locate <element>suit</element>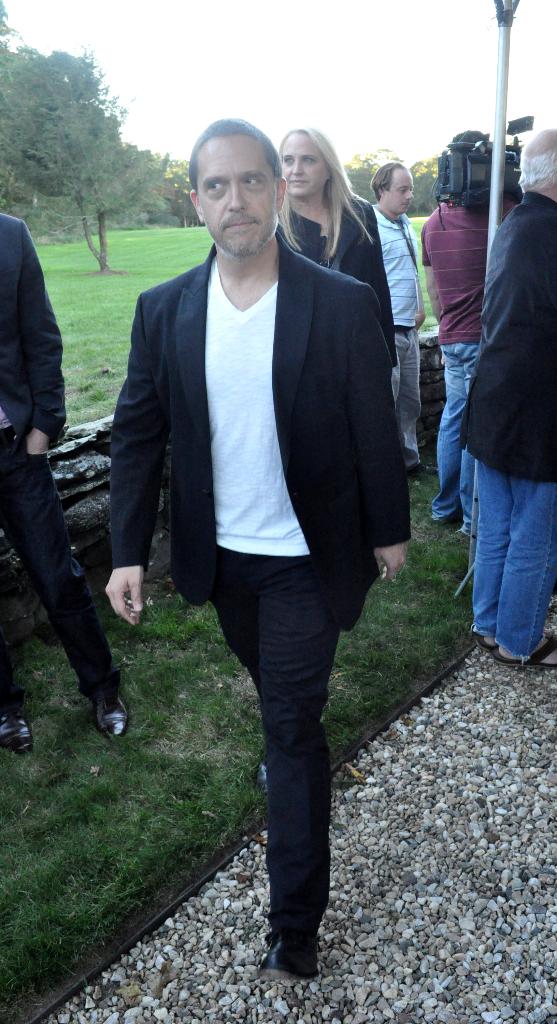
detection(106, 213, 423, 940)
